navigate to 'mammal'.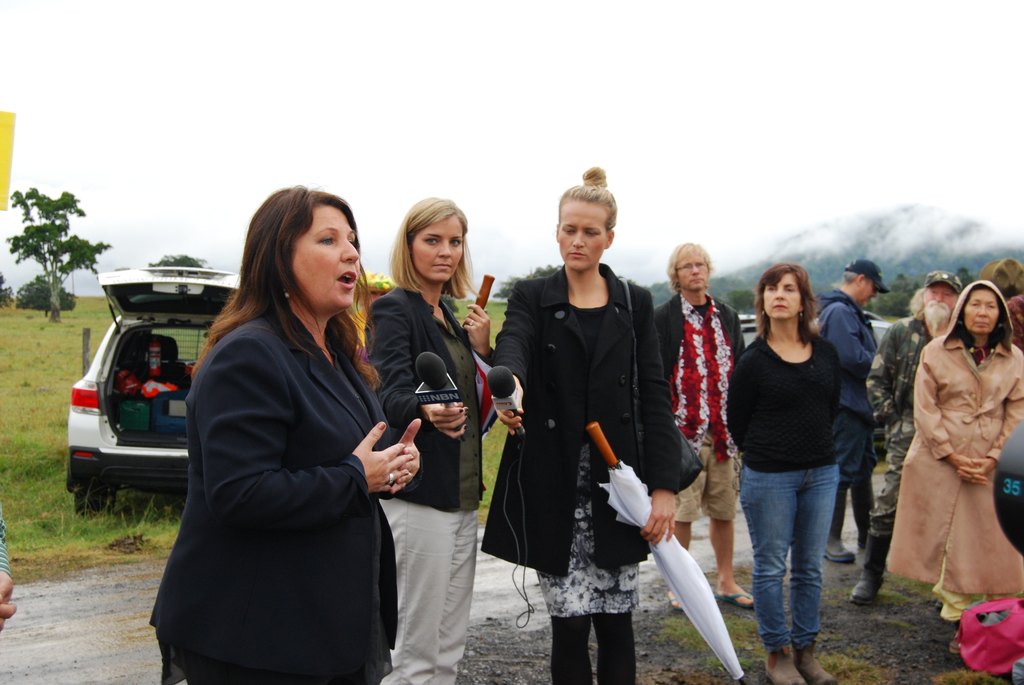
Navigation target: select_region(358, 193, 502, 684).
